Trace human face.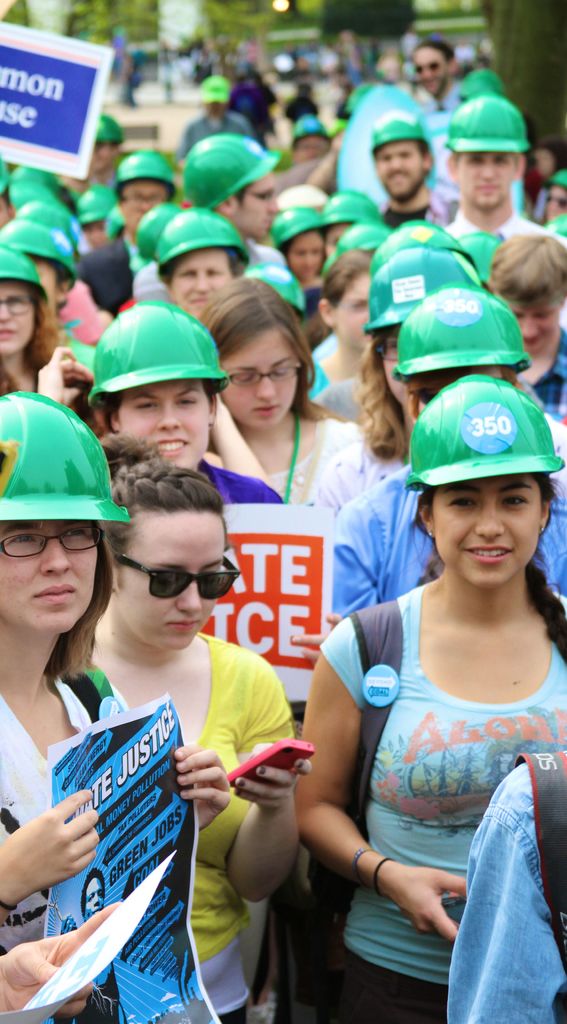
Traced to select_region(426, 466, 548, 571).
